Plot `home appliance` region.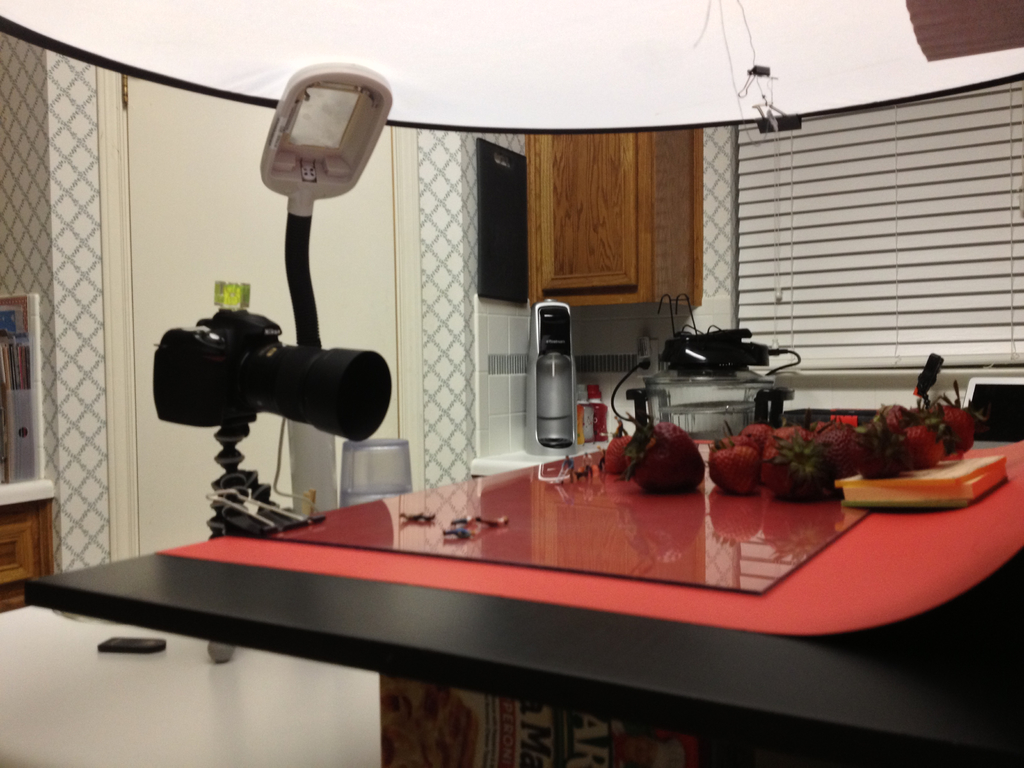
Plotted at x1=959, y1=378, x2=1023, y2=444.
